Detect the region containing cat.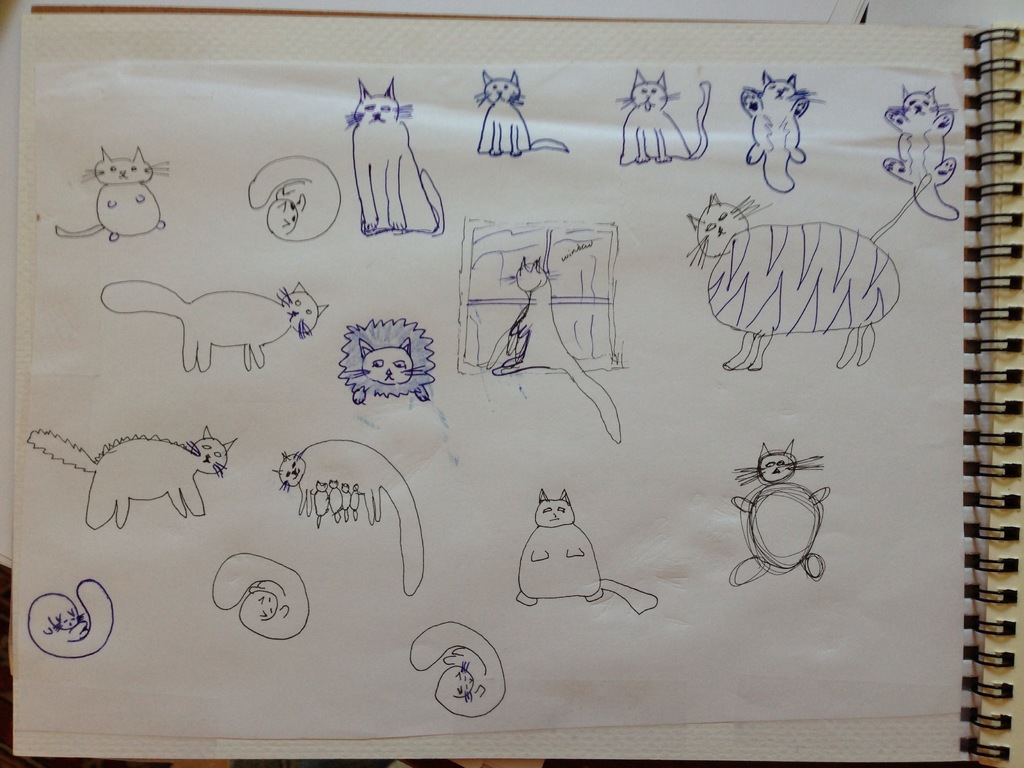
[472, 67, 570, 156].
